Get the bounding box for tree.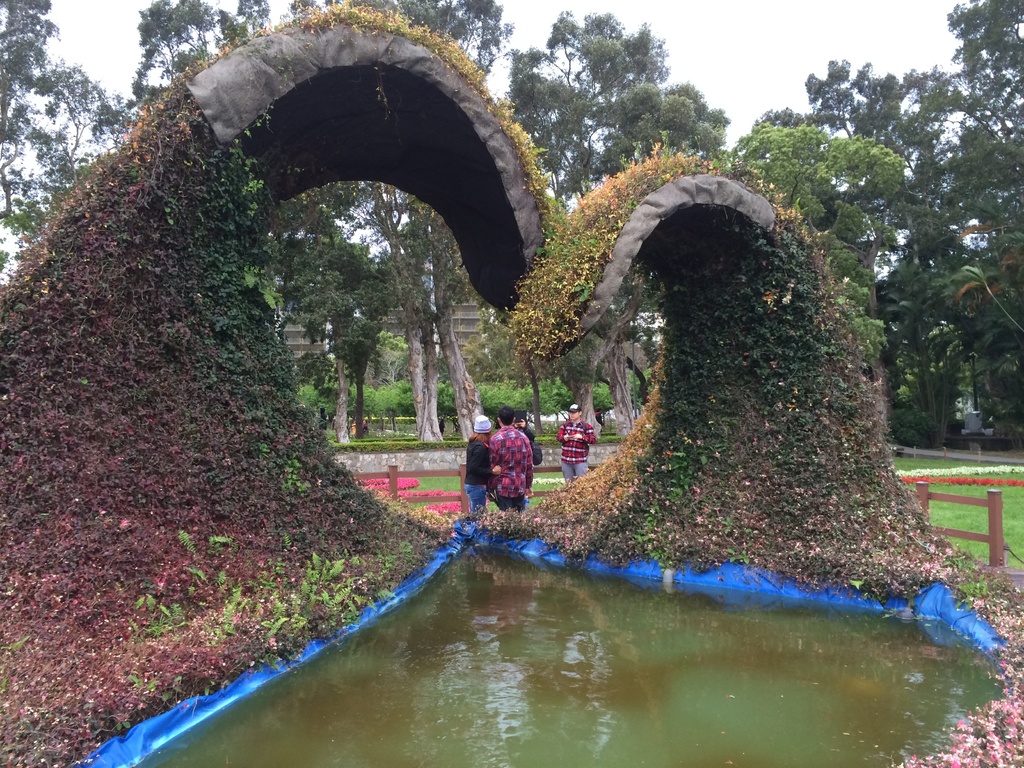
(left=113, top=0, right=290, bottom=137).
